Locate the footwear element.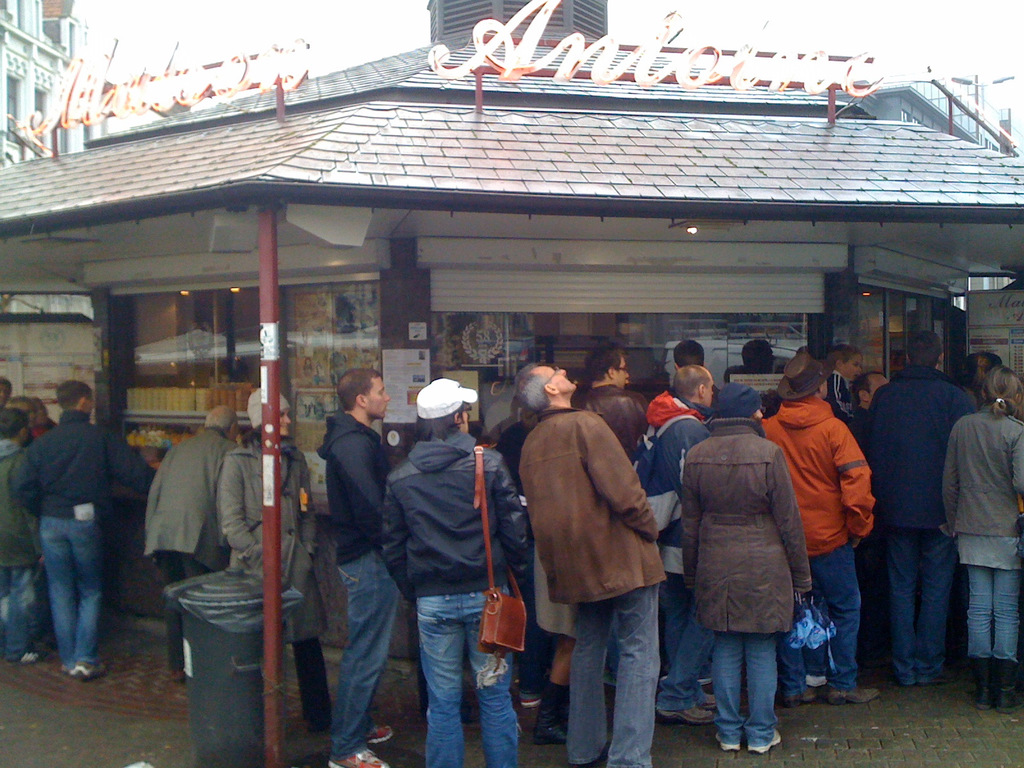
Element bbox: (x1=973, y1=655, x2=995, y2=712).
